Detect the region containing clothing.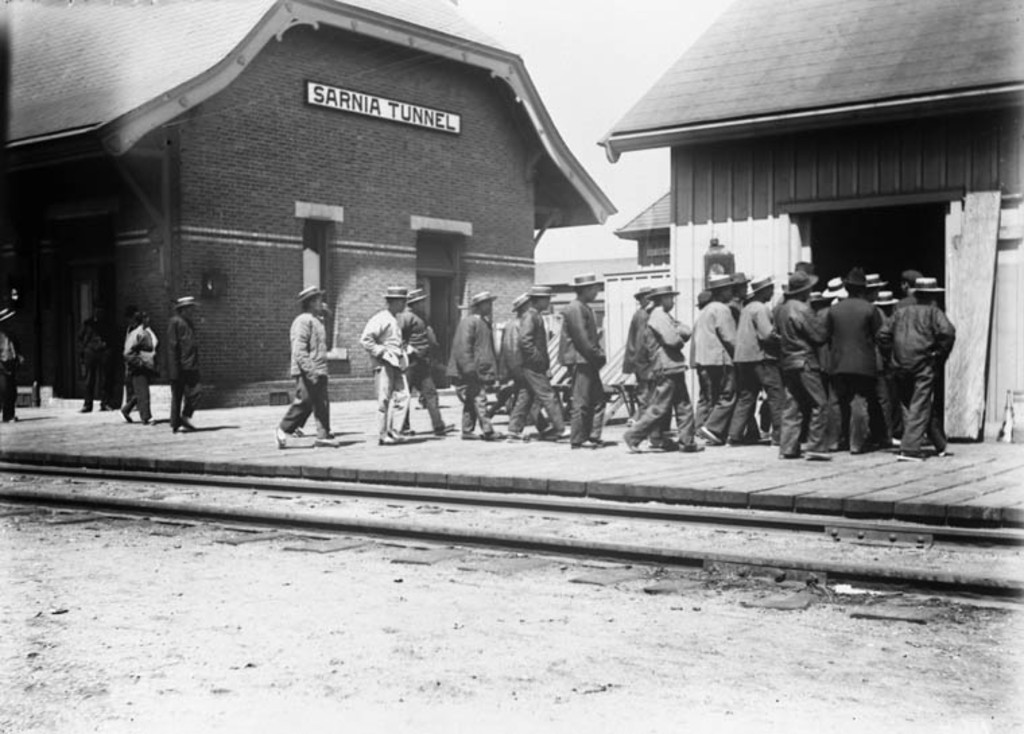
75:330:110:407.
